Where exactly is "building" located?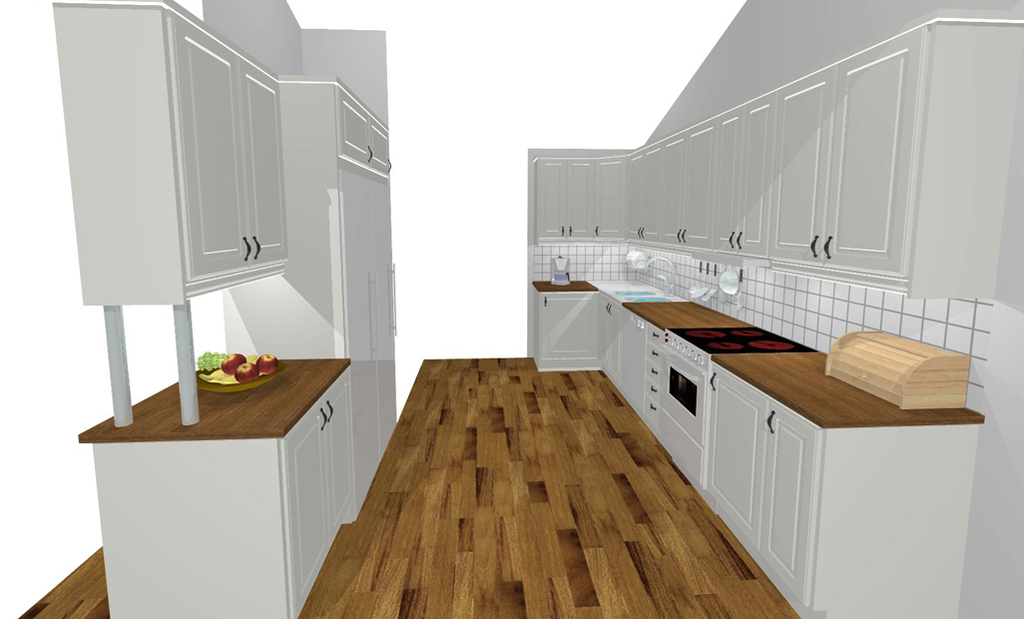
Its bounding box is pyautogui.locateOnScreen(0, 0, 1023, 618).
